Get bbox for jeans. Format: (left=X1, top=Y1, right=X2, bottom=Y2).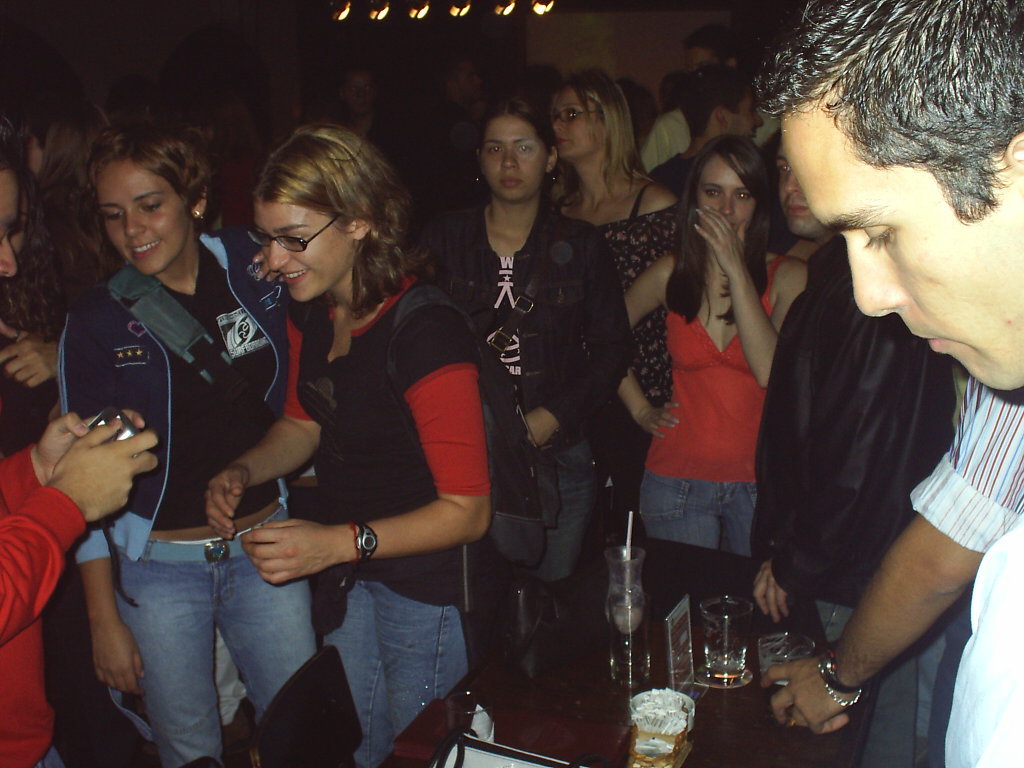
(left=83, top=534, right=310, bottom=761).
